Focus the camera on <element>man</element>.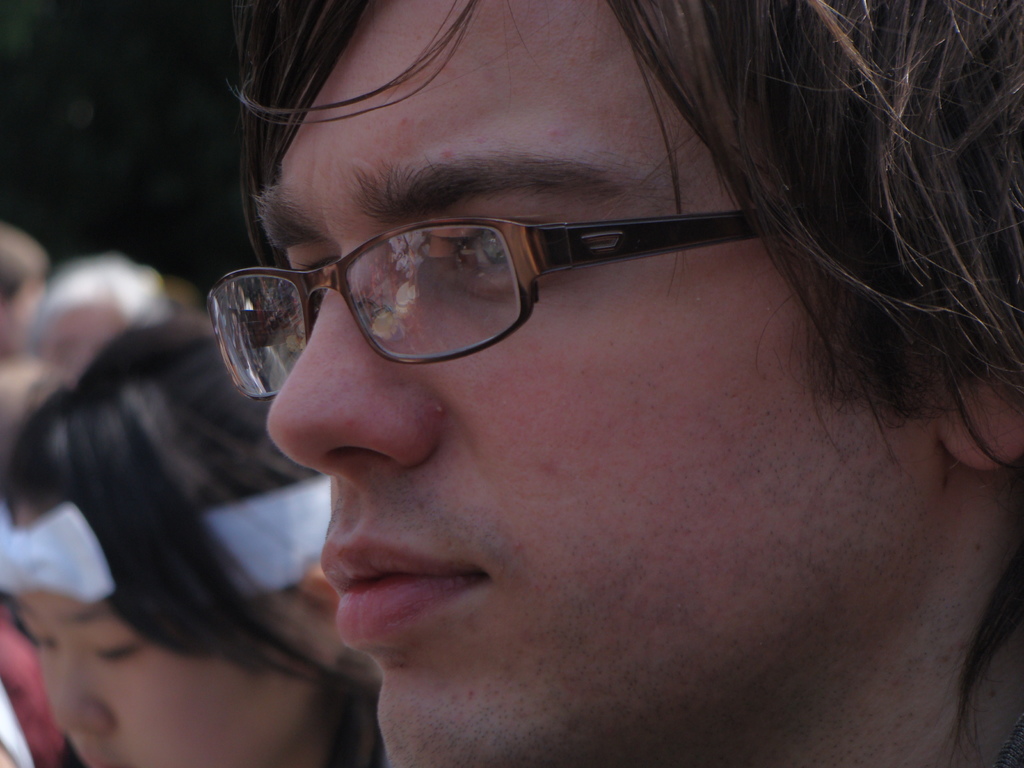
Focus region: x1=104, y1=35, x2=1023, y2=767.
